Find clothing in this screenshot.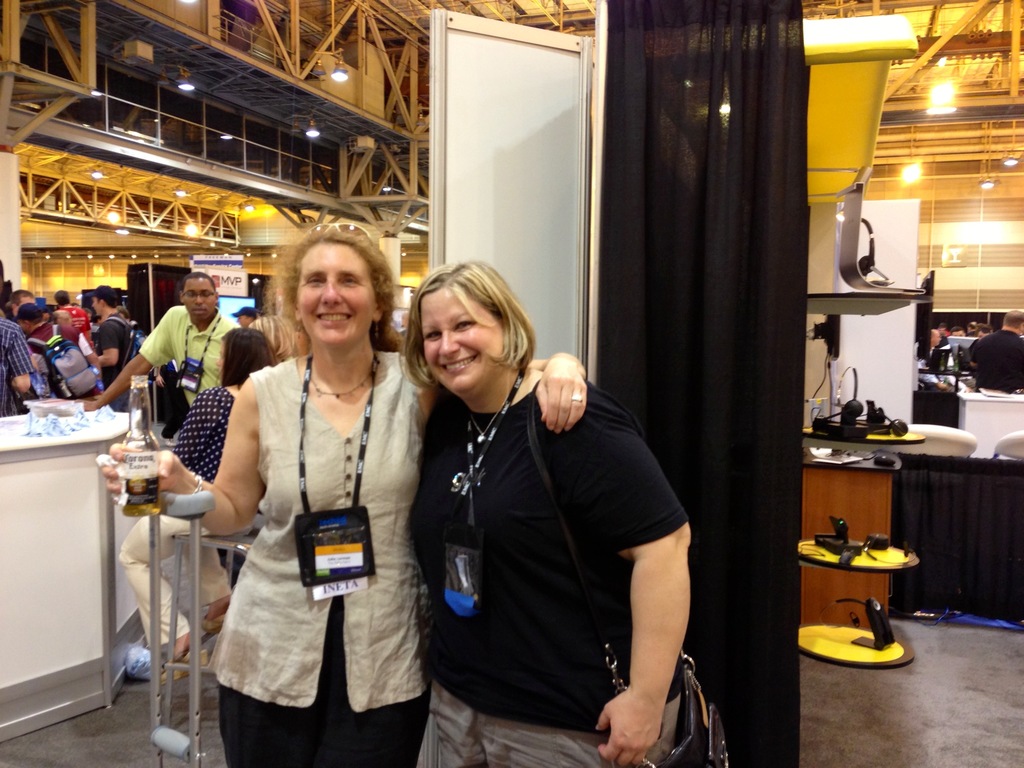
The bounding box for clothing is box=[971, 328, 1023, 396].
